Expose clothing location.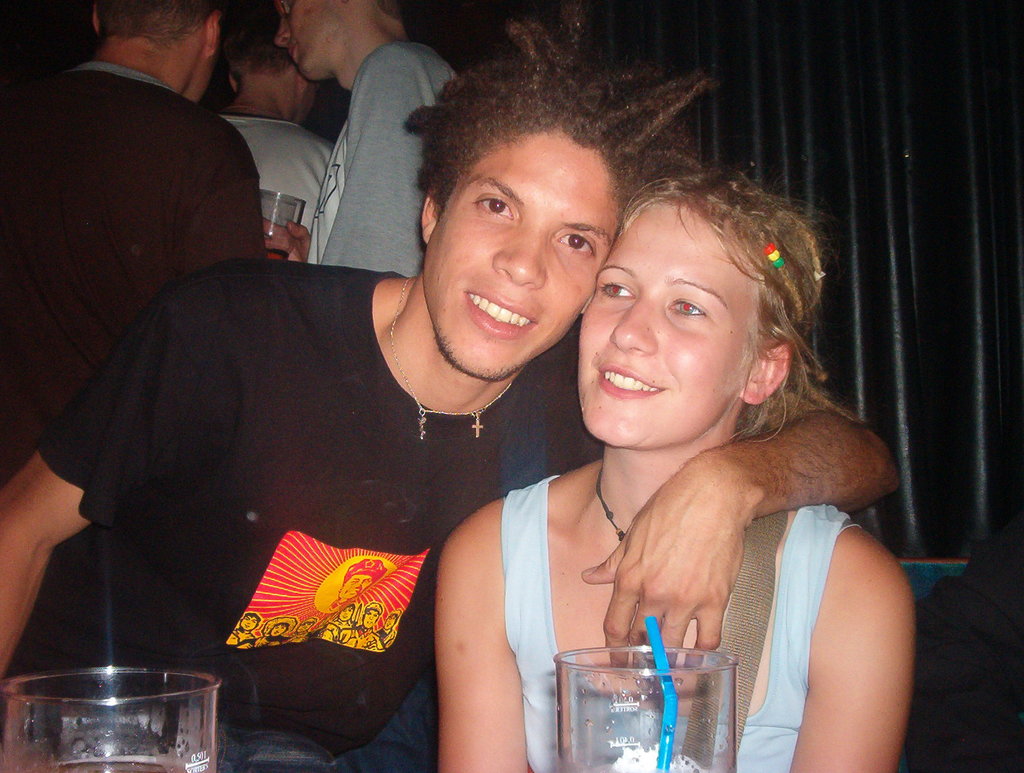
Exposed at 0 61 267 480.
